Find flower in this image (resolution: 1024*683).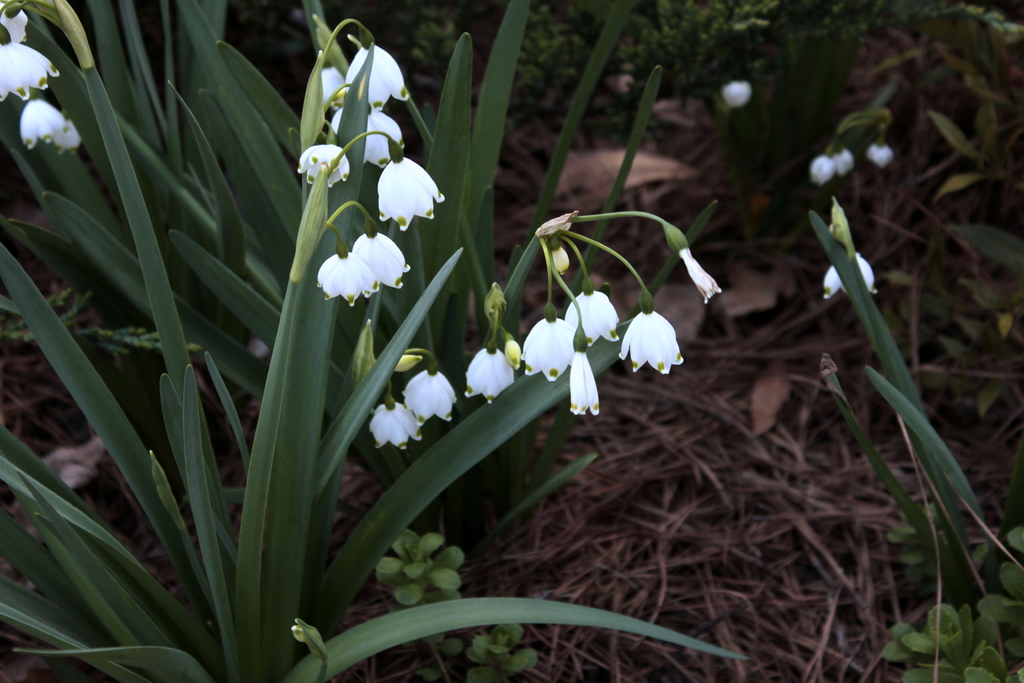
[x1=340, y1=33, x2=410, y2=112].
